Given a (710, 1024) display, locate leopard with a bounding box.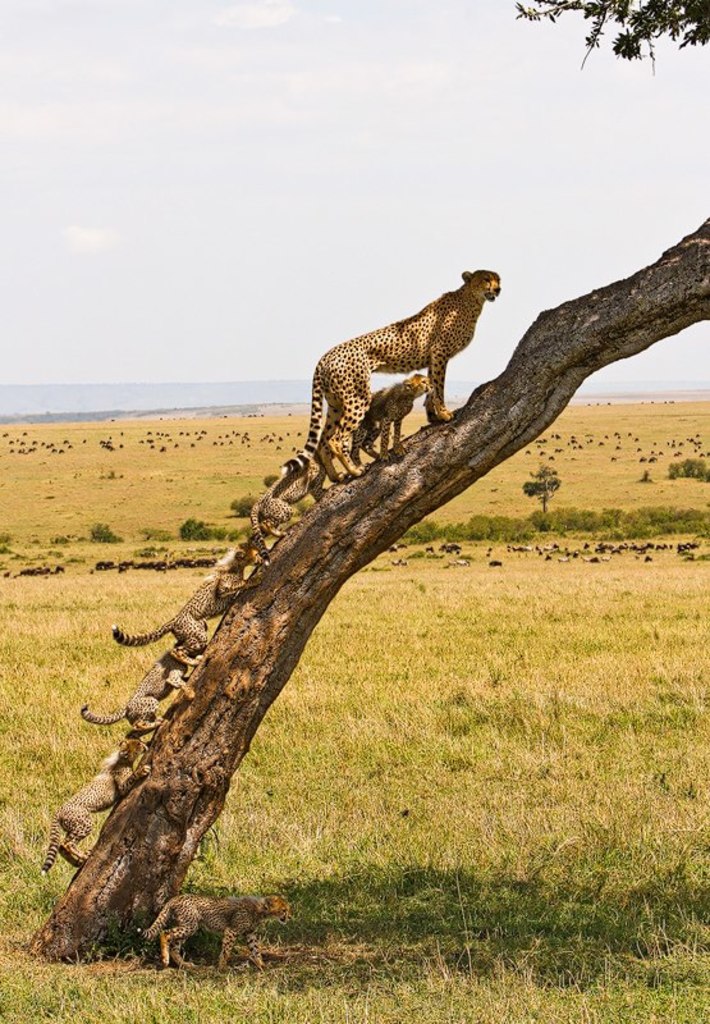
Located: locate(132, 892, 287, 968).
